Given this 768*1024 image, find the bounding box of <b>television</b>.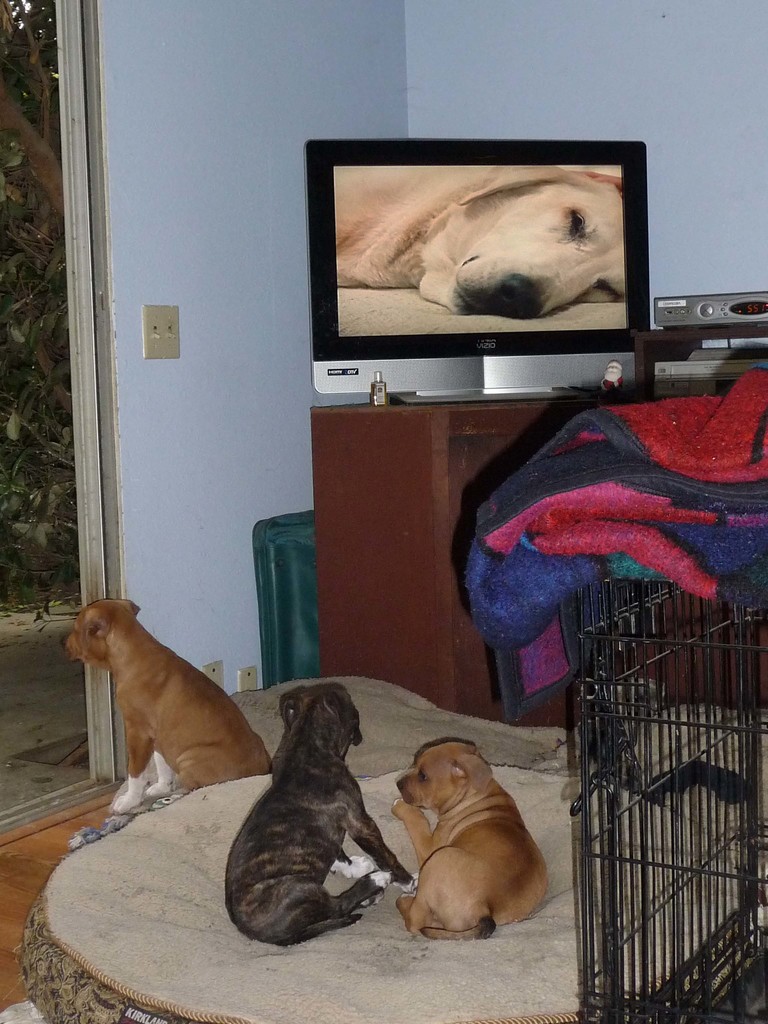
(x1=306, y1=138, x2=645, y2=395).
